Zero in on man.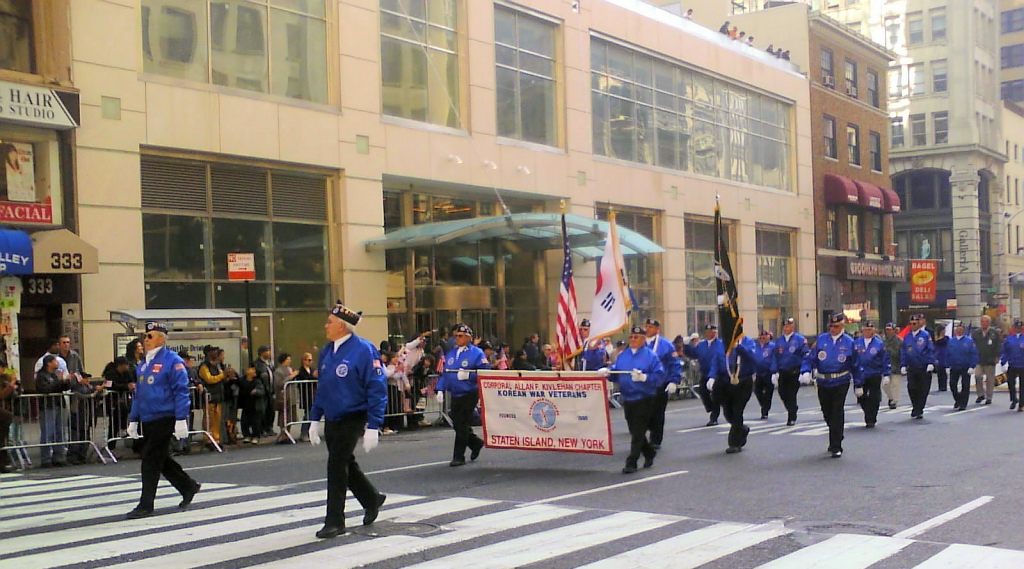
Zeroed in: <bbox>305, 292, 392, 542</bbox>.
